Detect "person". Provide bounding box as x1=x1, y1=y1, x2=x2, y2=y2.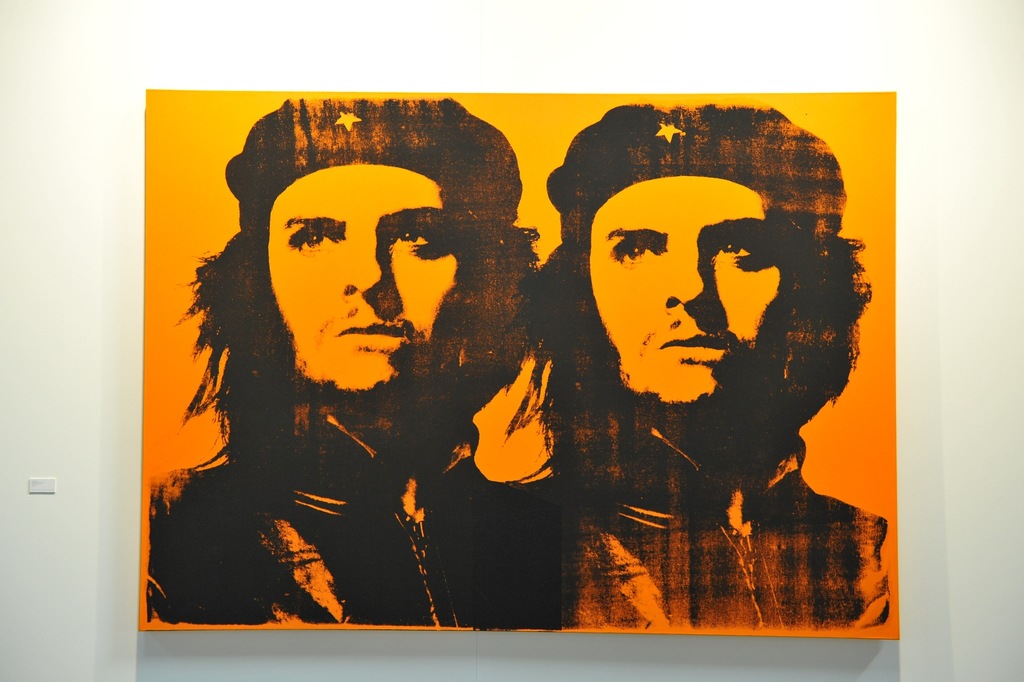
x1=147, y1=98, x2=544, y2=629.
